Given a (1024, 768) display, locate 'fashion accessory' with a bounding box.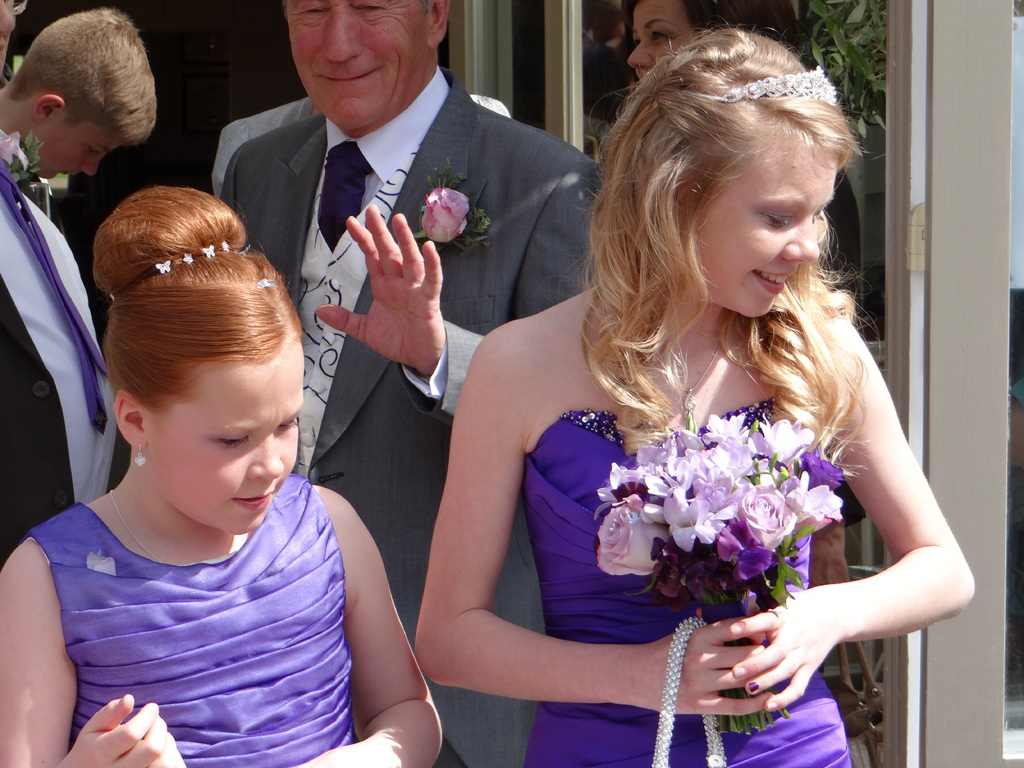
Located: bbox=[657, 346, 721, 435].
